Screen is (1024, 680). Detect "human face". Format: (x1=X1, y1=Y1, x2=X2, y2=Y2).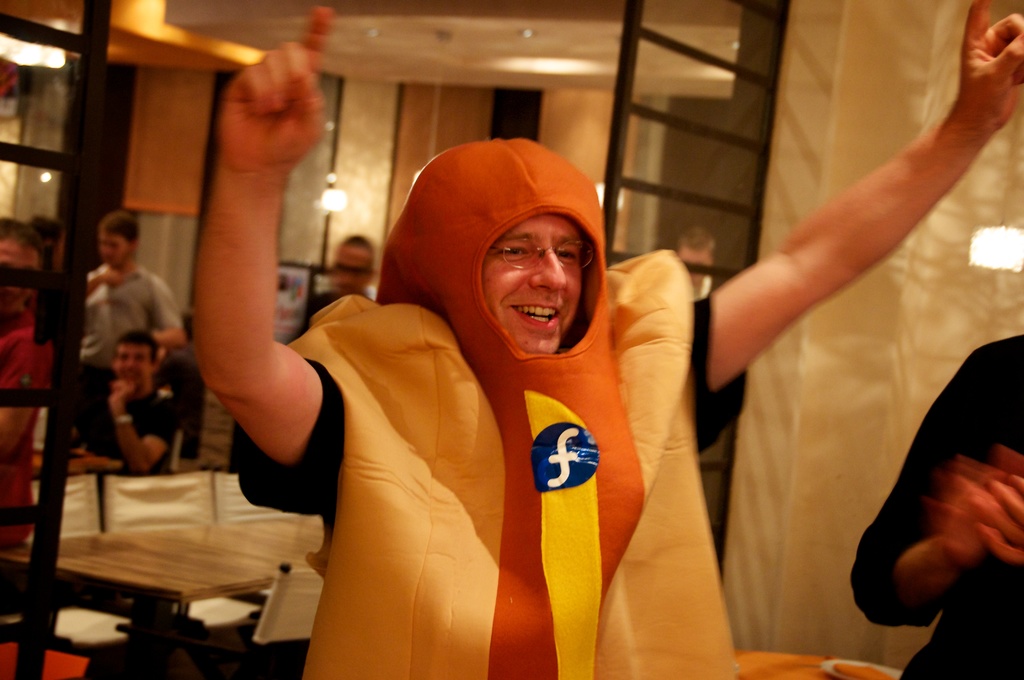
(x1=325, y1=241, x2=372, y2=301).
